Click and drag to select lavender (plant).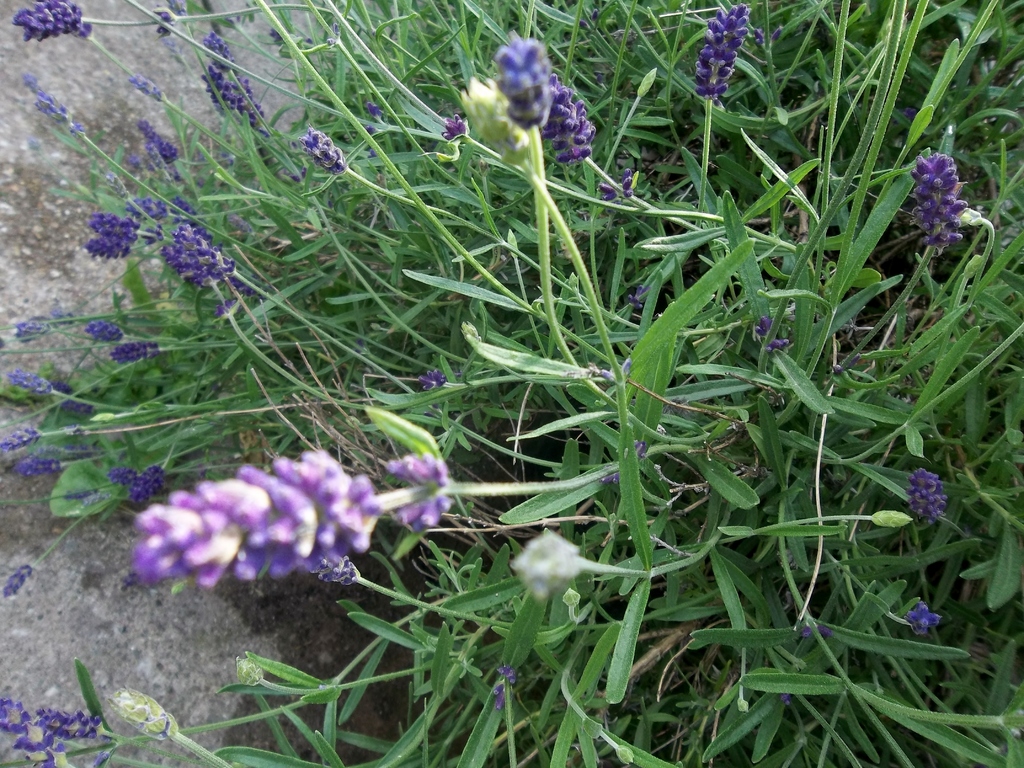
Selection: locate(91, 209, 173, 273).
